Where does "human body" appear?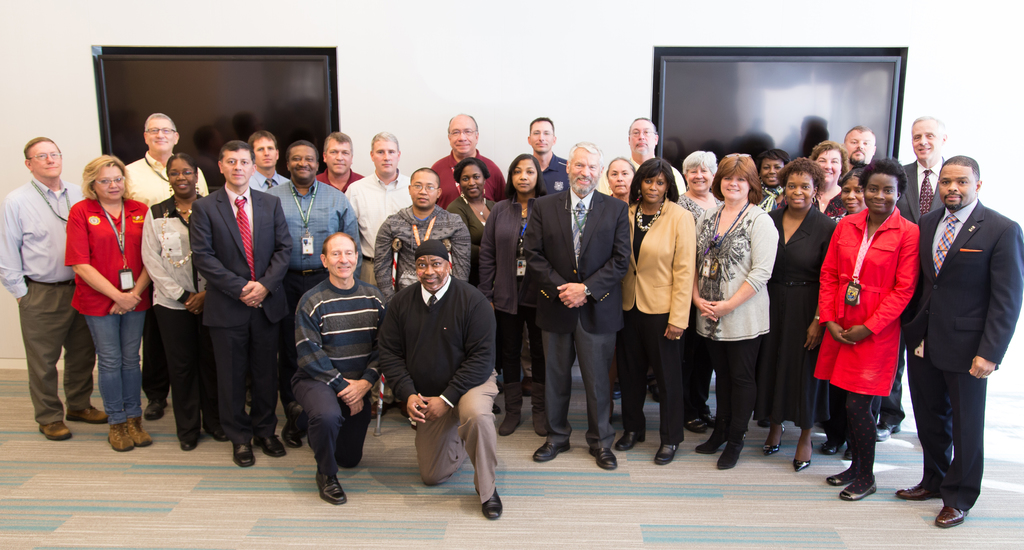
Appears at (x1=838, y1=123, x2=880, y2=167).
